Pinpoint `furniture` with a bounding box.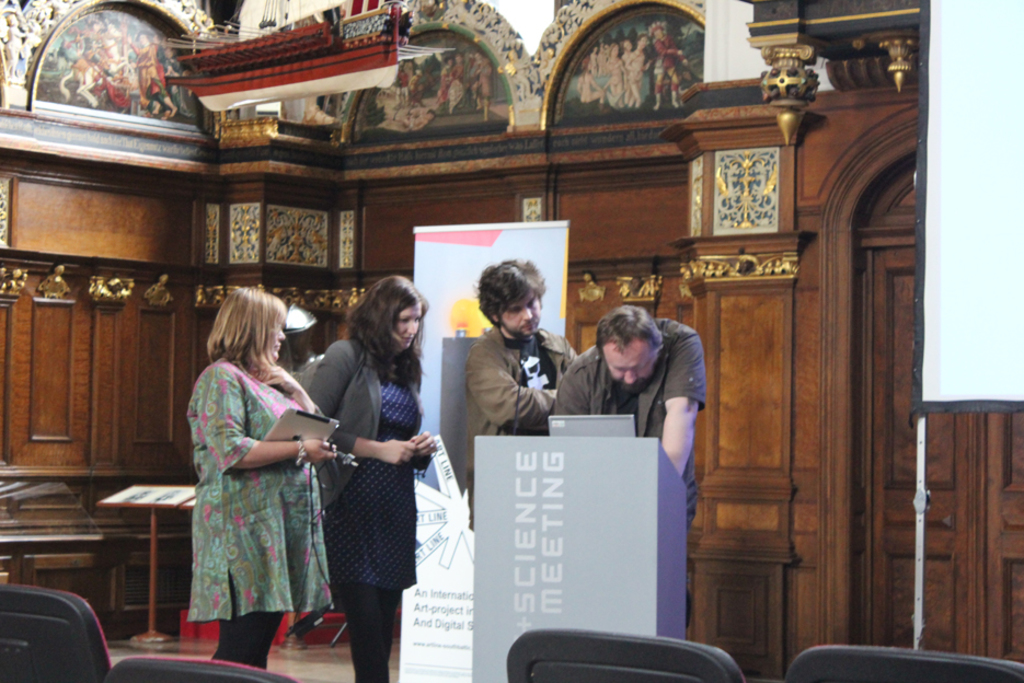
(784, 646, 1023, 678).
